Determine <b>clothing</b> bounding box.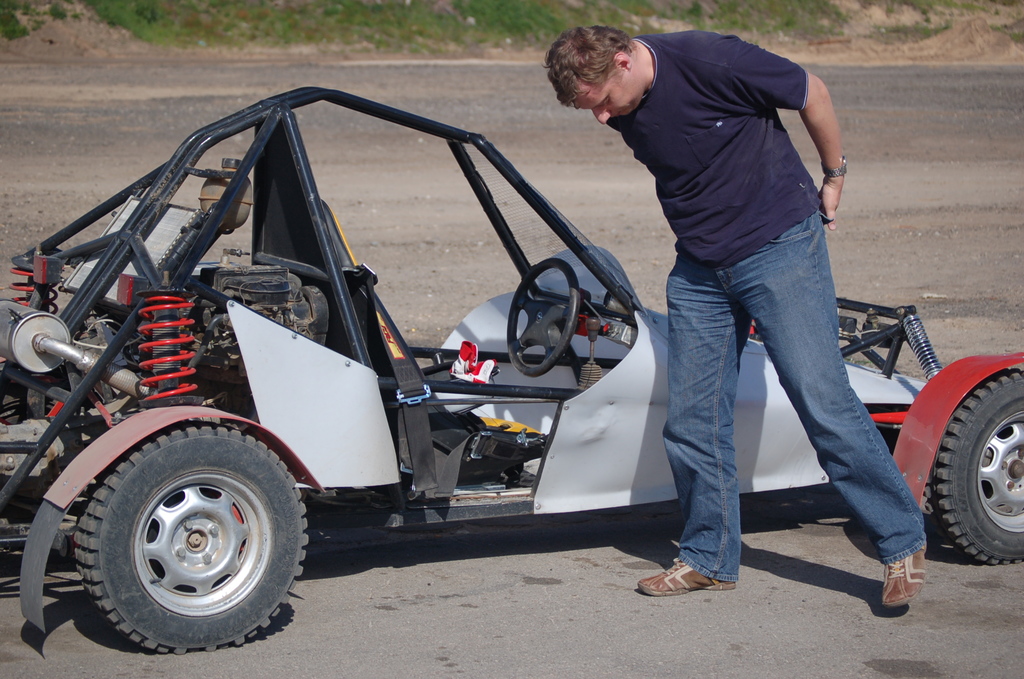
Determined: x1=572 y1=0 x2=892 y2=500.
